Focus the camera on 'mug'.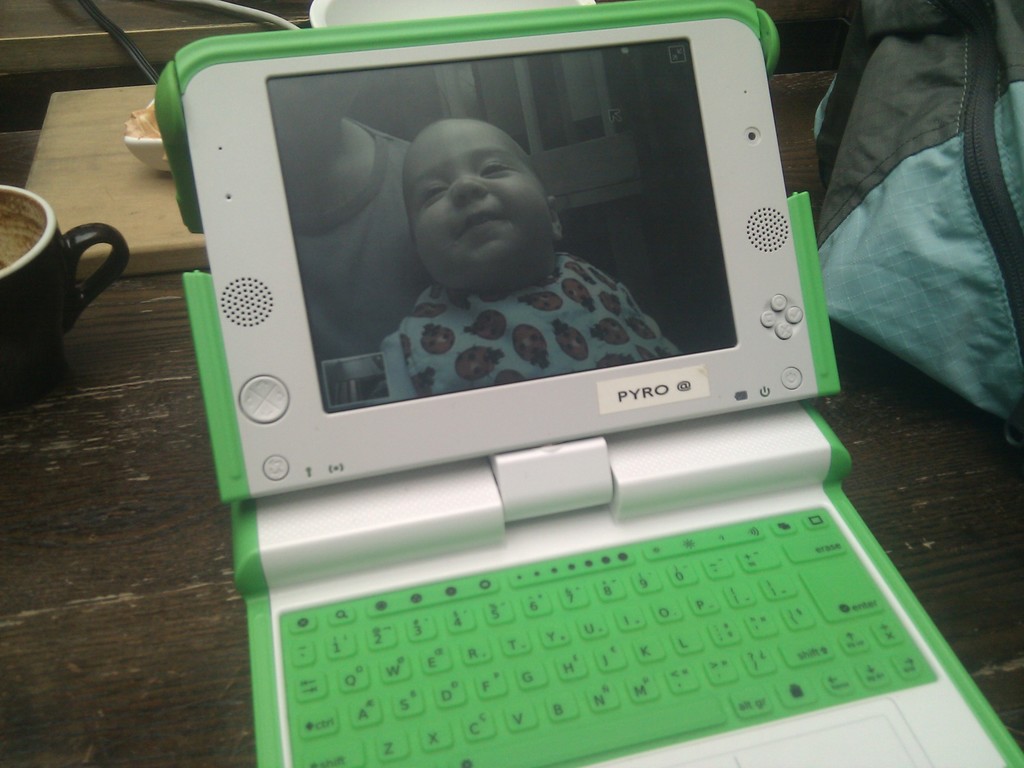
Focus region: crop(0, 183, 132, 371).
